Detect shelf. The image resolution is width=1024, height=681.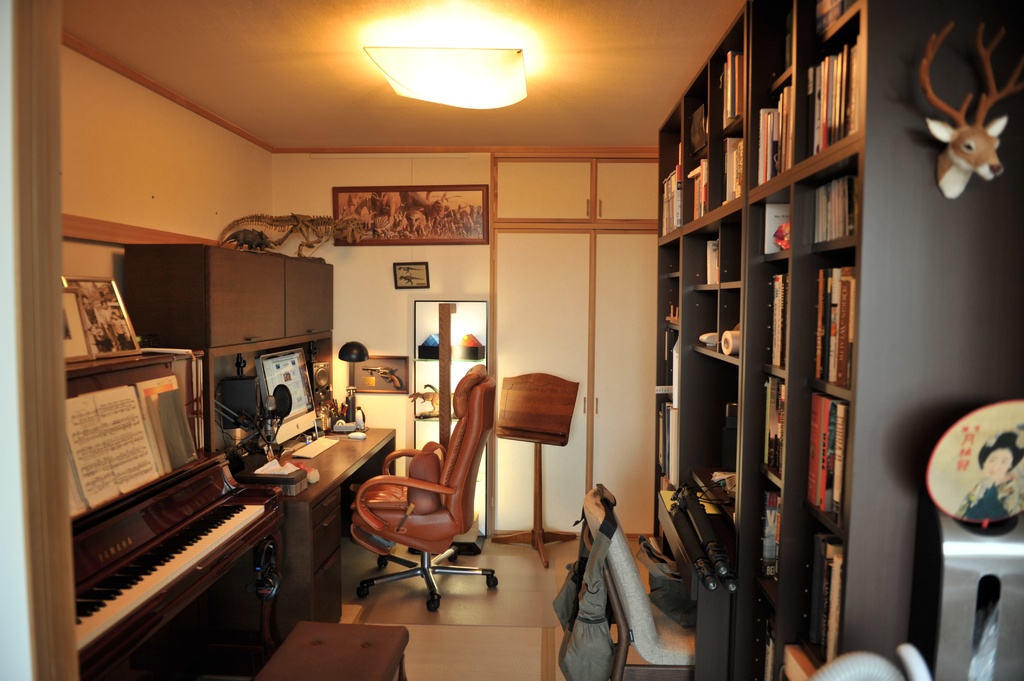
[666,24,883,613].
